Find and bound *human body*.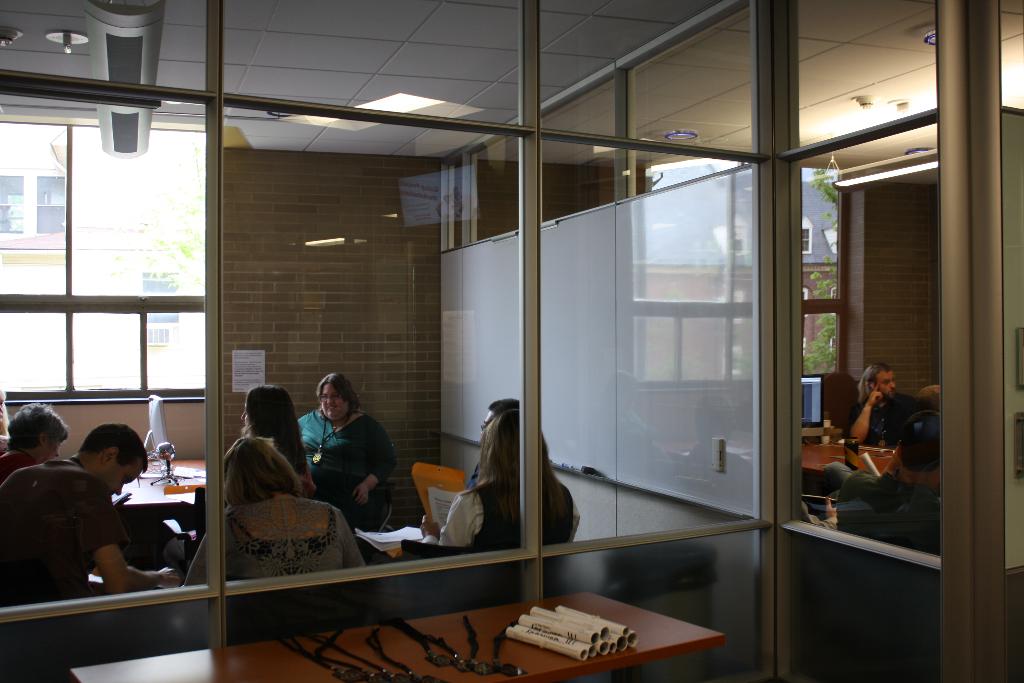
Bound: crop(289, 400, 396, 530).
